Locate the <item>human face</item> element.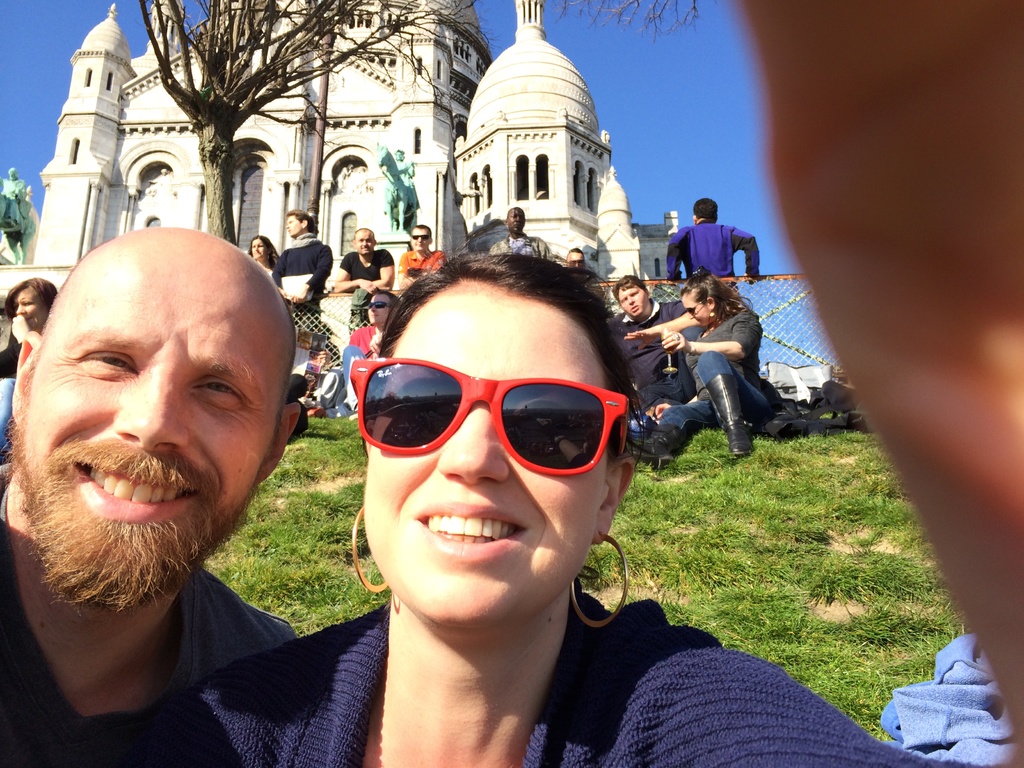
Element bbox: bbox=(360, 234, 372, 253).
